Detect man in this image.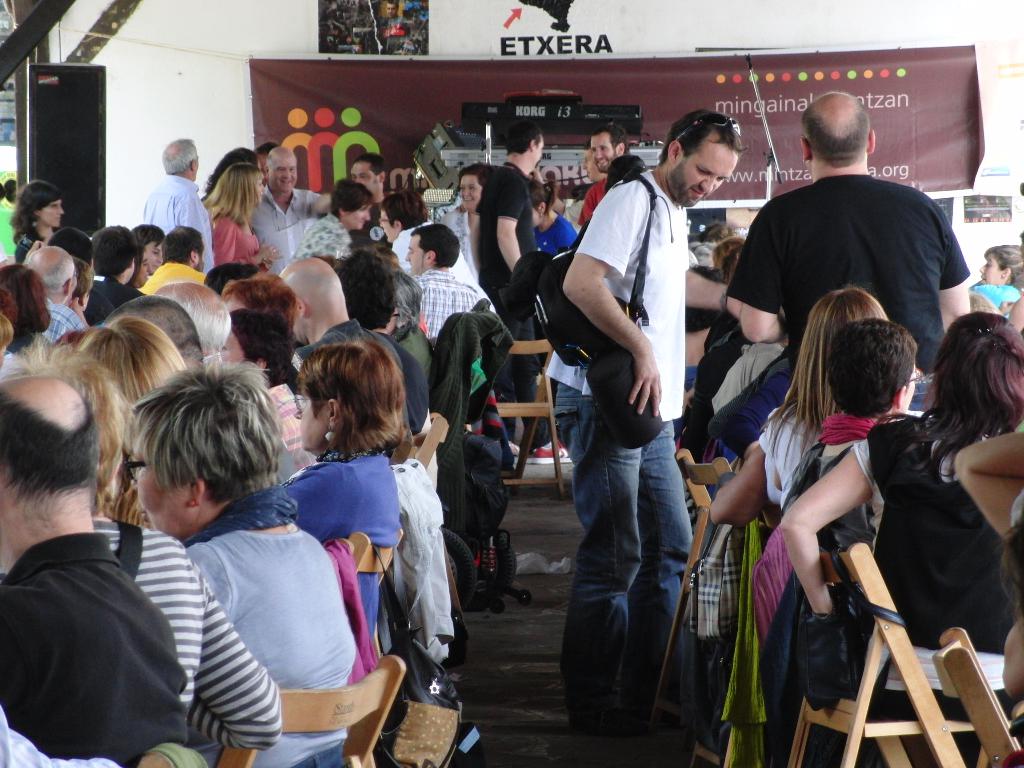
Detection: [x1=12, y1=242, x2=73, y2=346].
